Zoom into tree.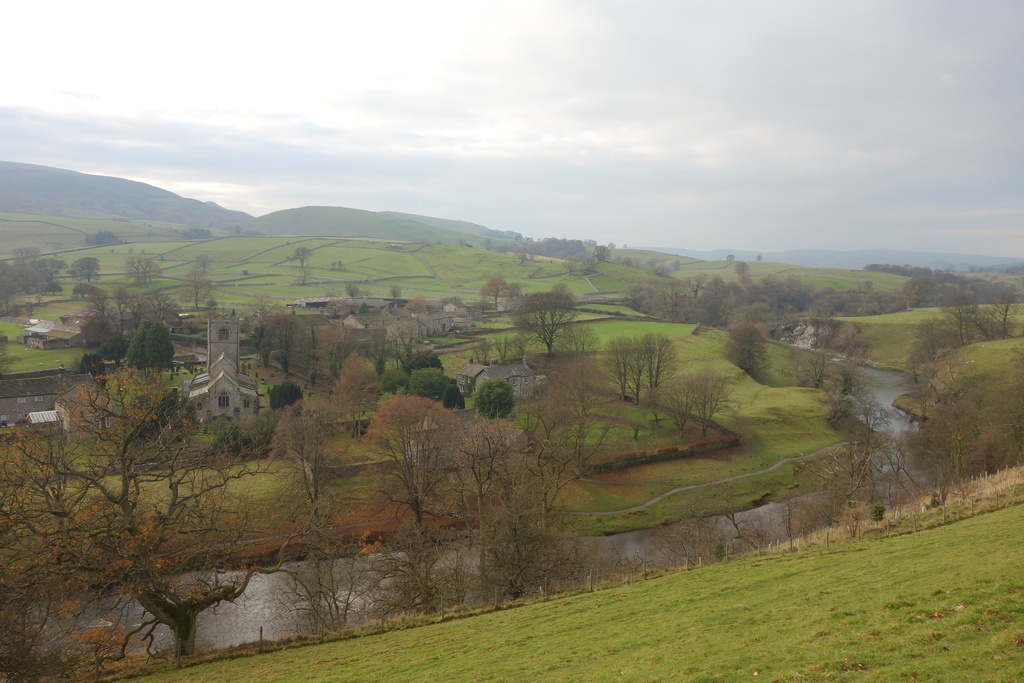
Zoom target: box(269, 304, 304, 372).
